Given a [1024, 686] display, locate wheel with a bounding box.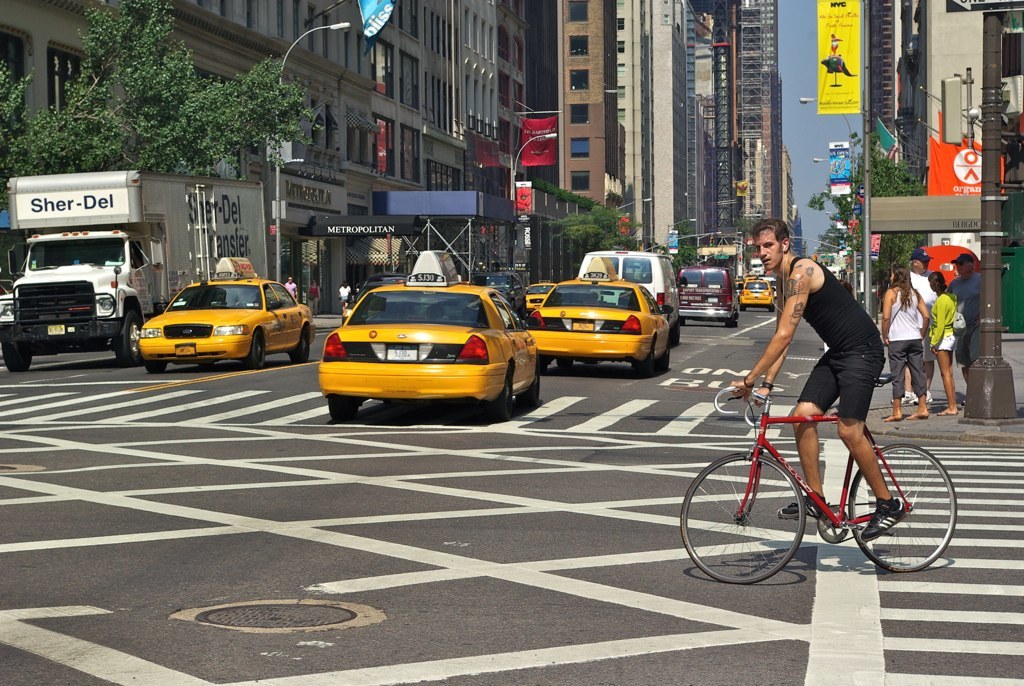
Located: (521,358,540,406).
